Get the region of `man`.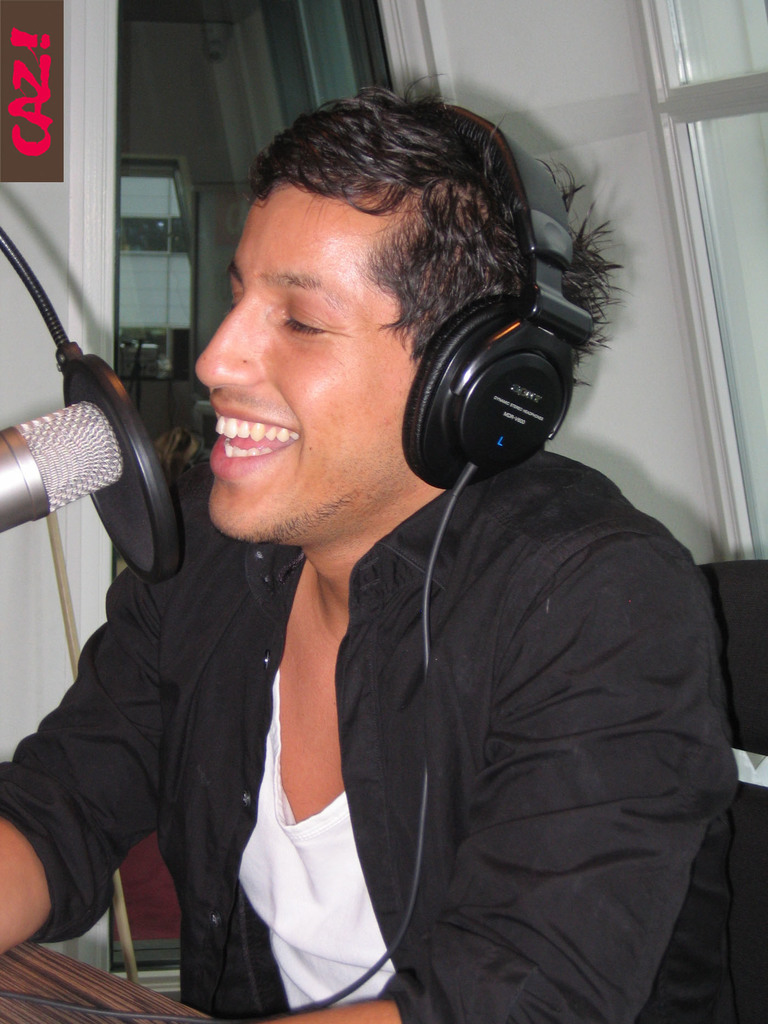
box=[26, 77, 703, 987].
